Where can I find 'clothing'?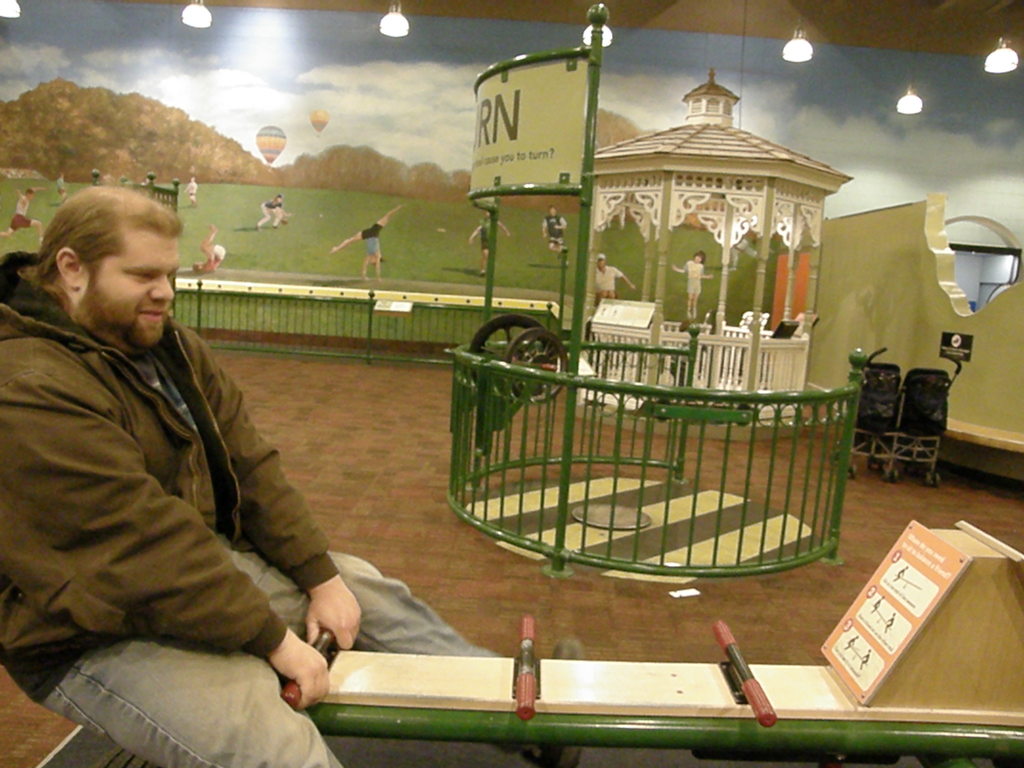
You can find it at 360, 221, 386, 258.
